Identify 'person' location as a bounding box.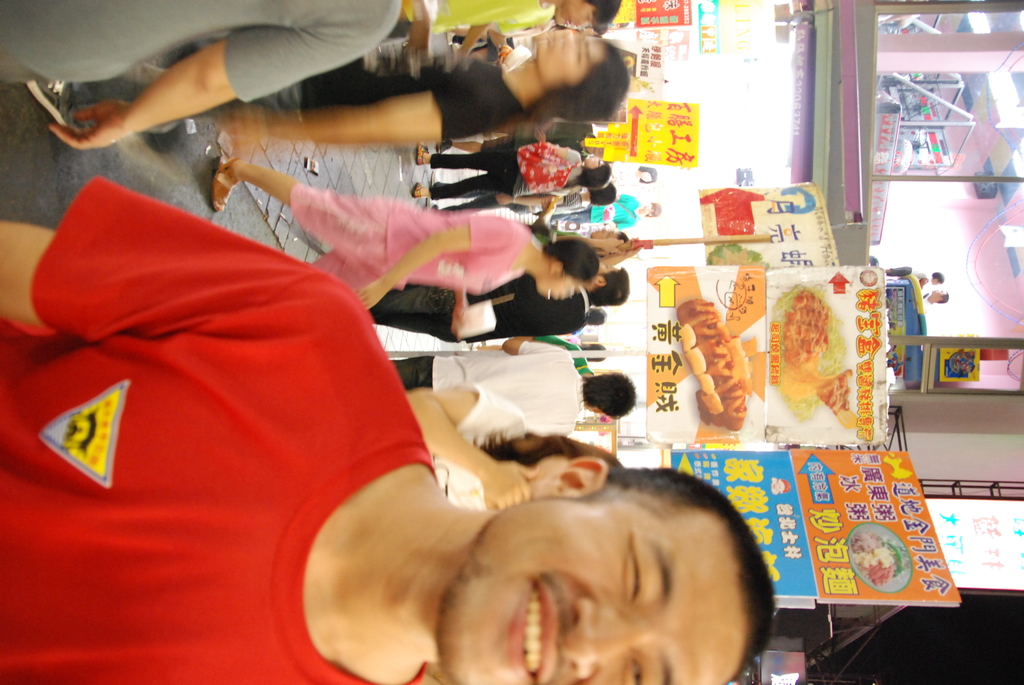
{"left": 404, "top": 391, "right": 627, "bottom": 500}.
